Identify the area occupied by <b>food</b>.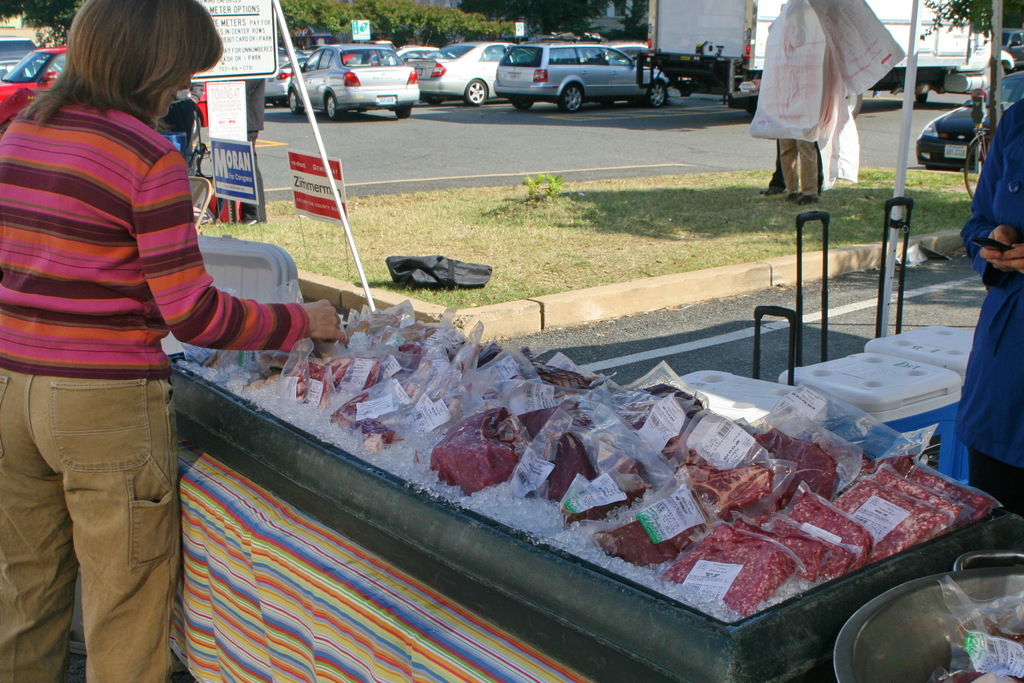
Area: pyautogui.locateOnScreen(943, 622, 1023, 682).
